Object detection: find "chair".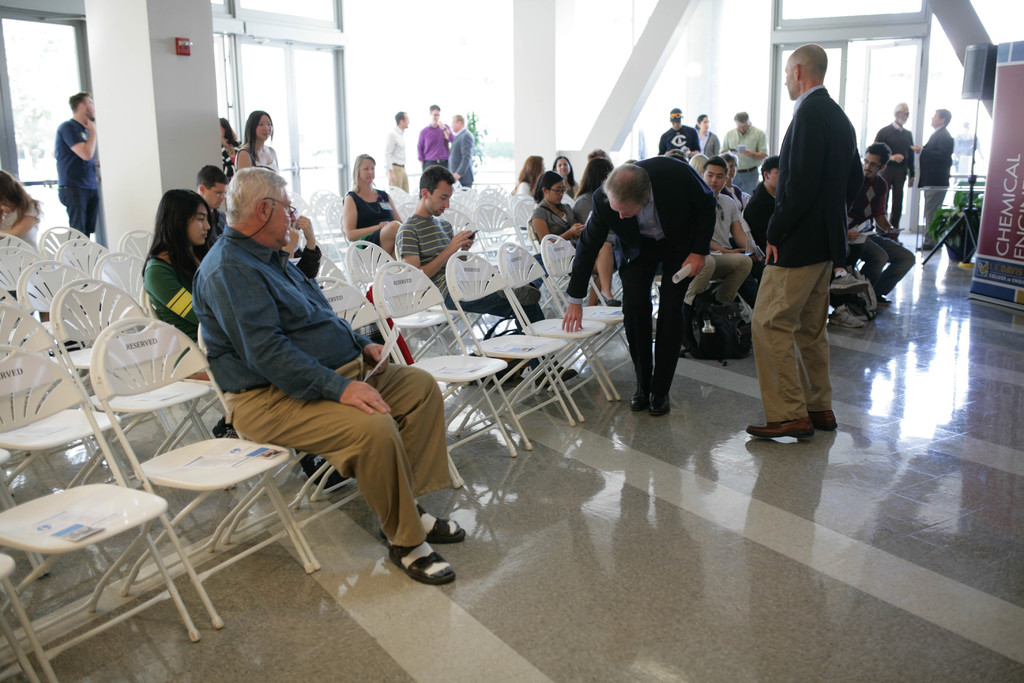
500 238 610 431.
